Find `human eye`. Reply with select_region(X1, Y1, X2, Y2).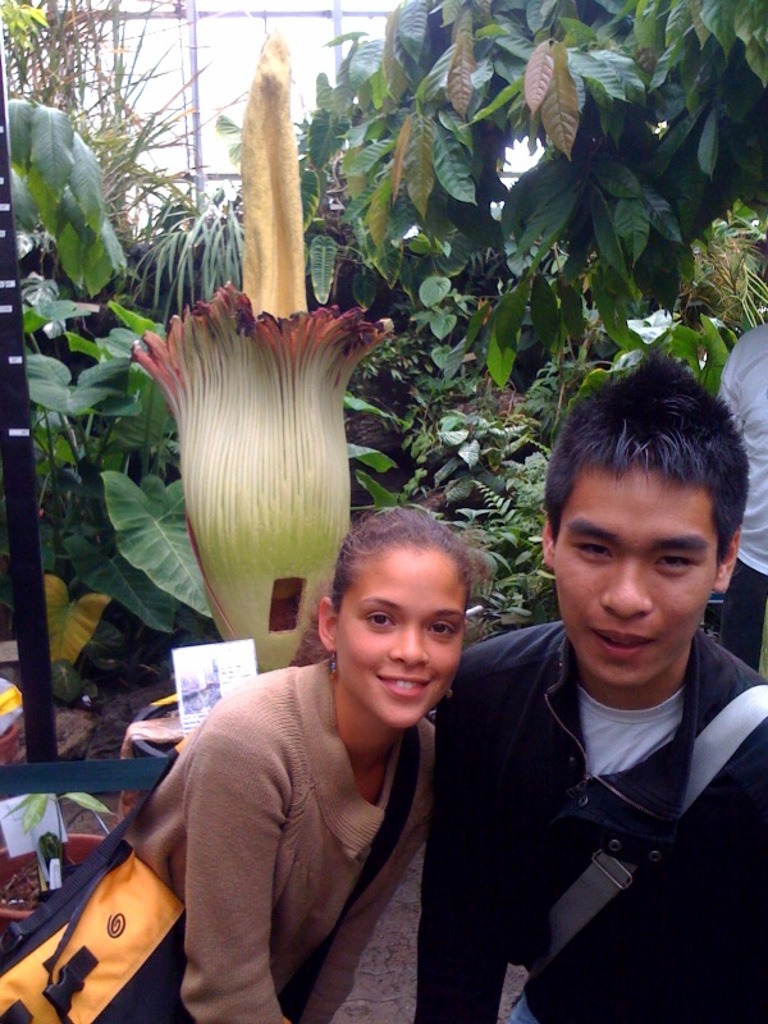
select_region(425, 618, 458, 643).
